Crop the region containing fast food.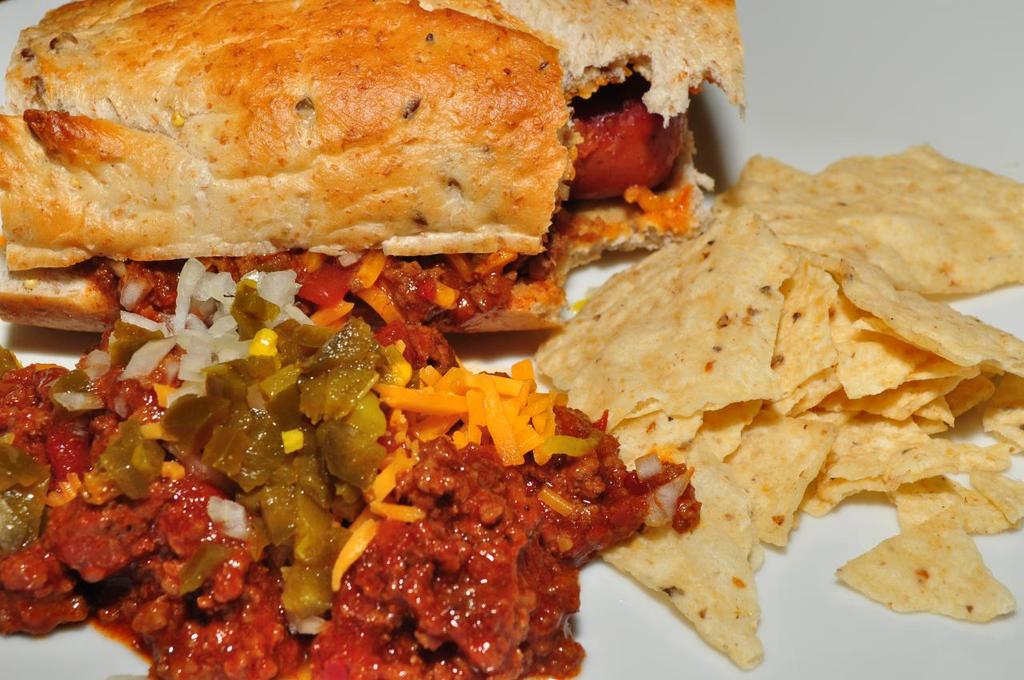
Crop region: pyautogui.locateOnScreen(28, 0, 743, 610).
